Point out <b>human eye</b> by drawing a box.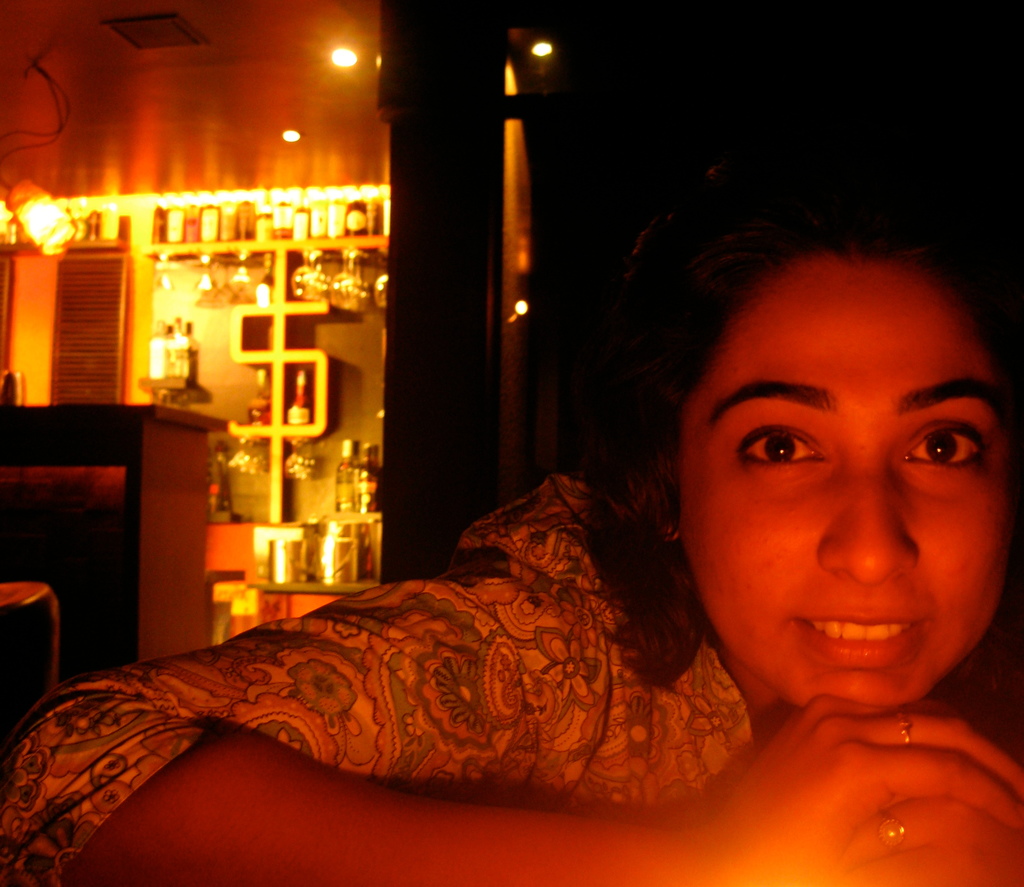
BBox(898, 419, 995, 476).
